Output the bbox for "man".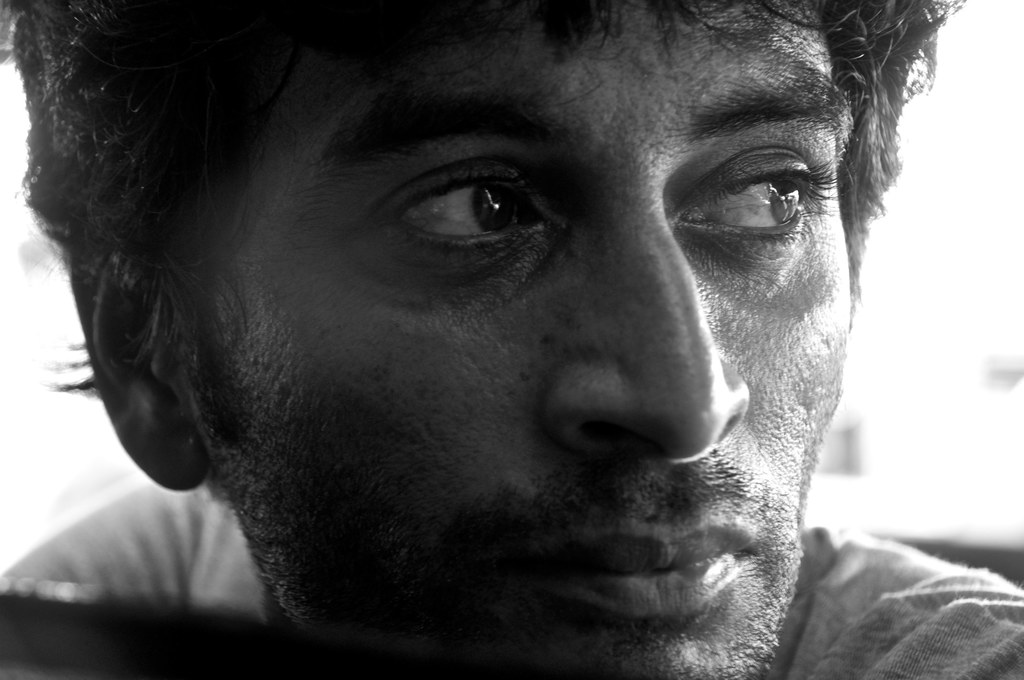
<bbox>0, 0, 1023, 679</bbox>.
